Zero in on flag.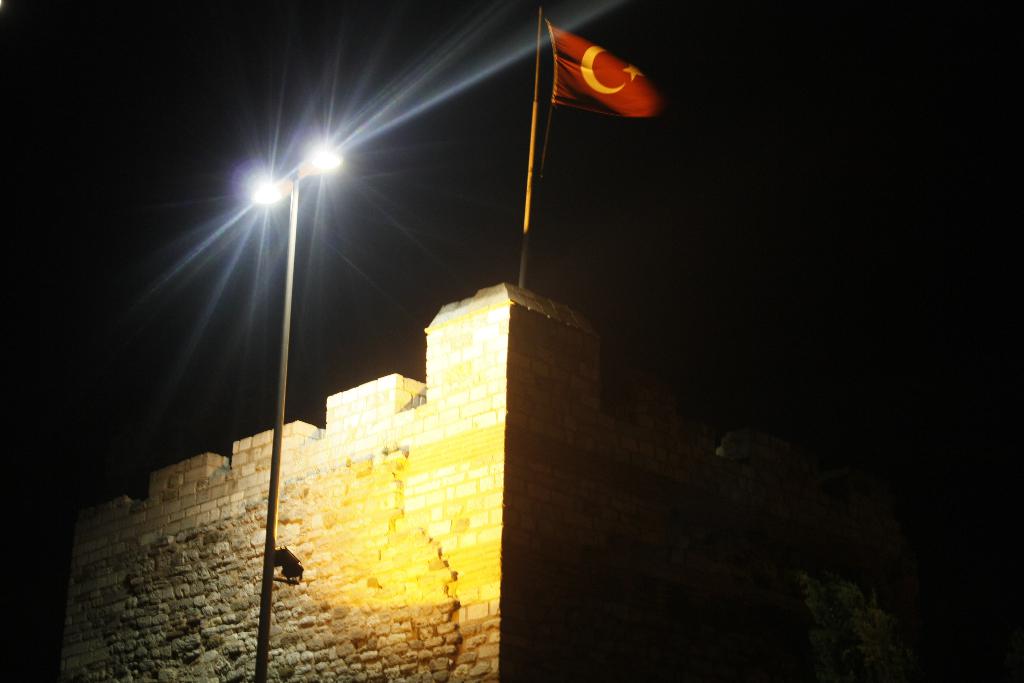
Zeroed in: (x1=552, y1=22, x2=667, y2=125).
